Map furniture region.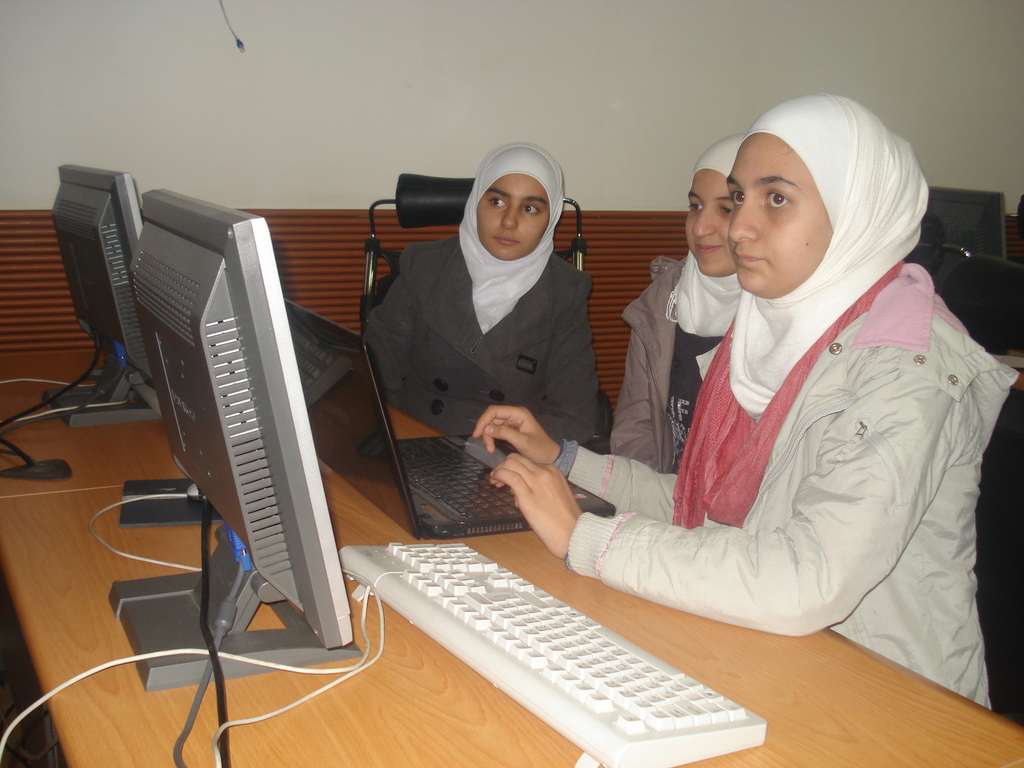
Mapped to pyautogui.locateOnScreen(964, 390, 1023, 723).
